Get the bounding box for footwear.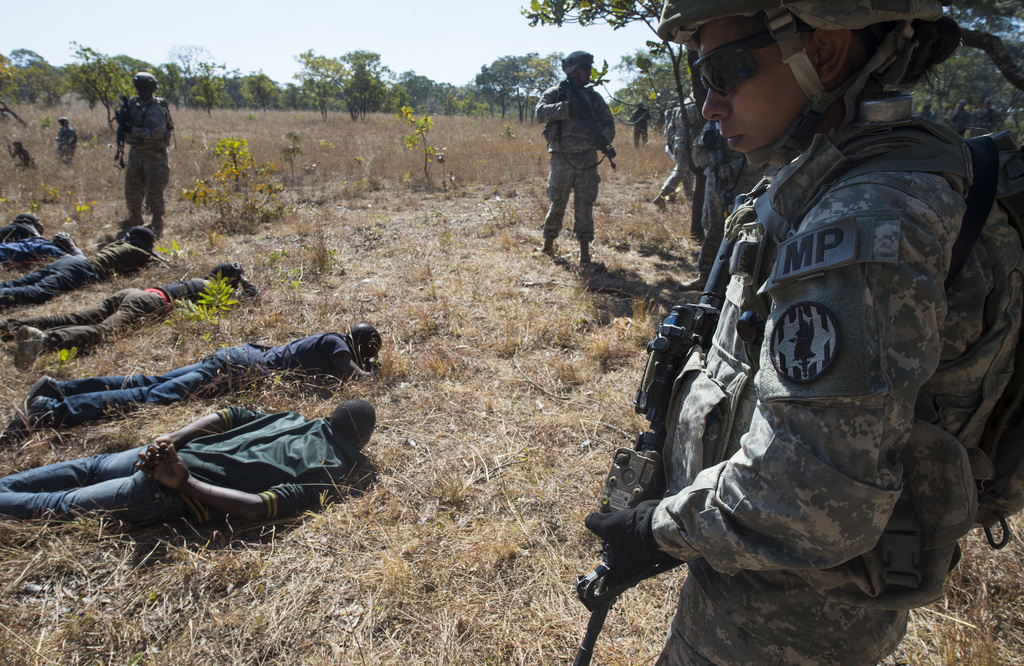
bbox(664, 181, 671, 205).
